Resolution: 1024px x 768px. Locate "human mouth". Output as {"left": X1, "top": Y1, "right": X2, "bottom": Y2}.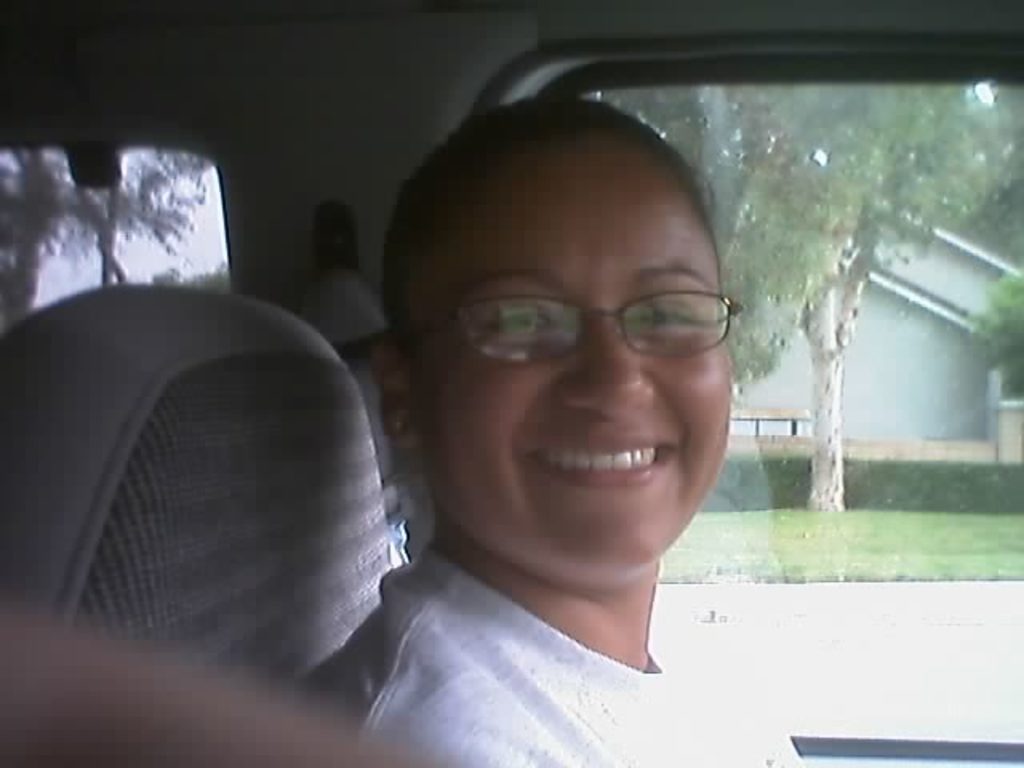
{"left": 507, "top": 438, "right": 694, "bottom": 502}.
